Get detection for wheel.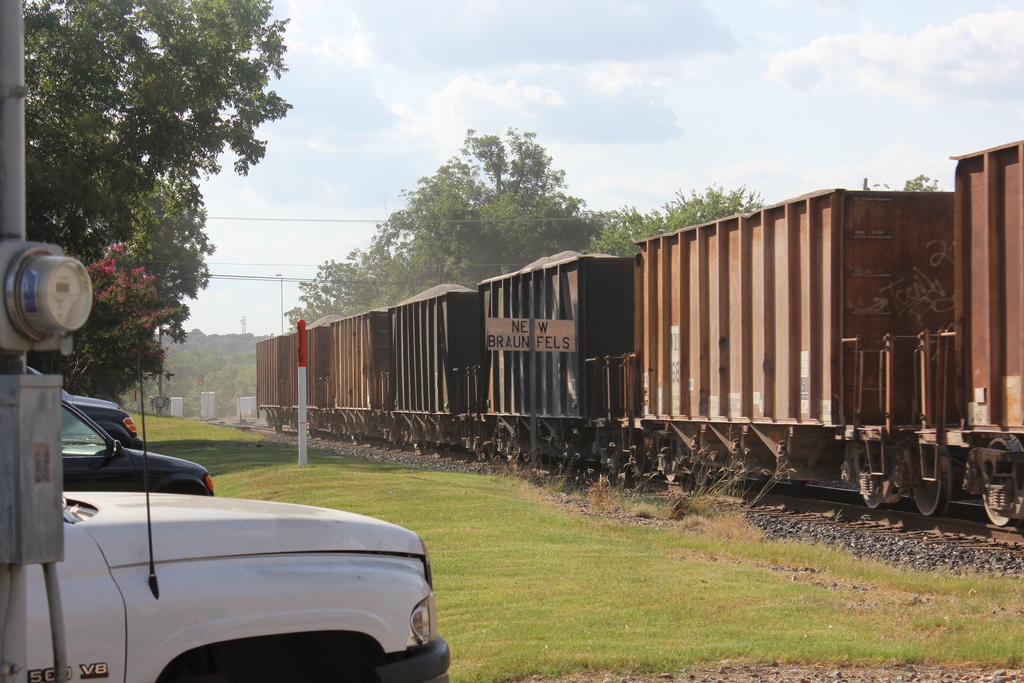
Detection: box=[342, 432, 346, 437].
